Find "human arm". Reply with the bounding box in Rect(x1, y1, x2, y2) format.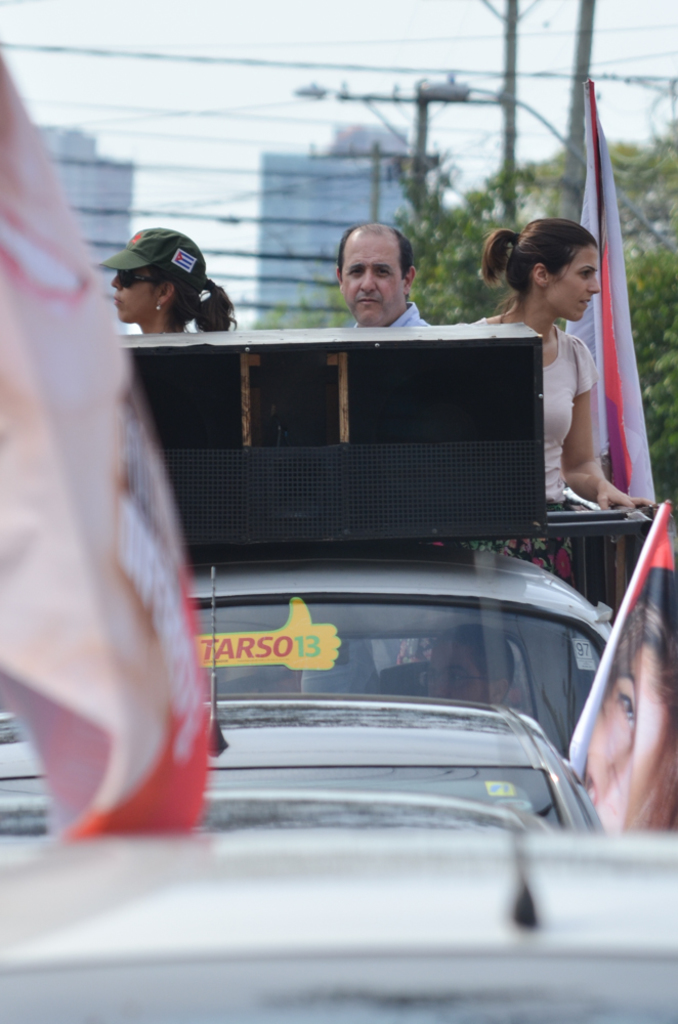
Rect(560, 333, 626, 476).
